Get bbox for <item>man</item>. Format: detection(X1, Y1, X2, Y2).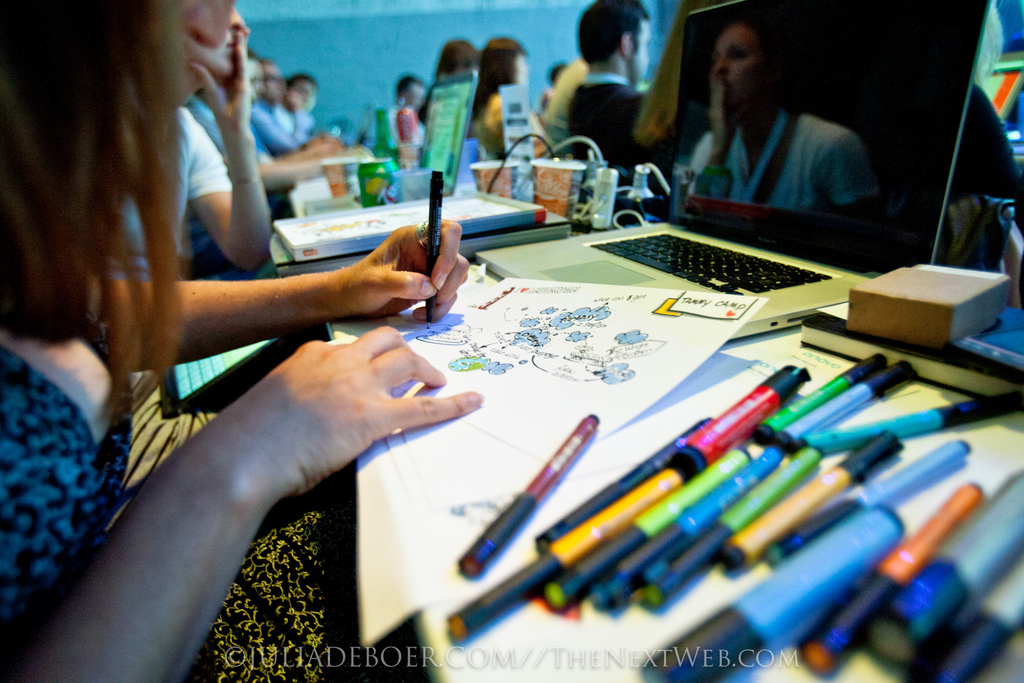
detection(193, 51, 373, 215).
